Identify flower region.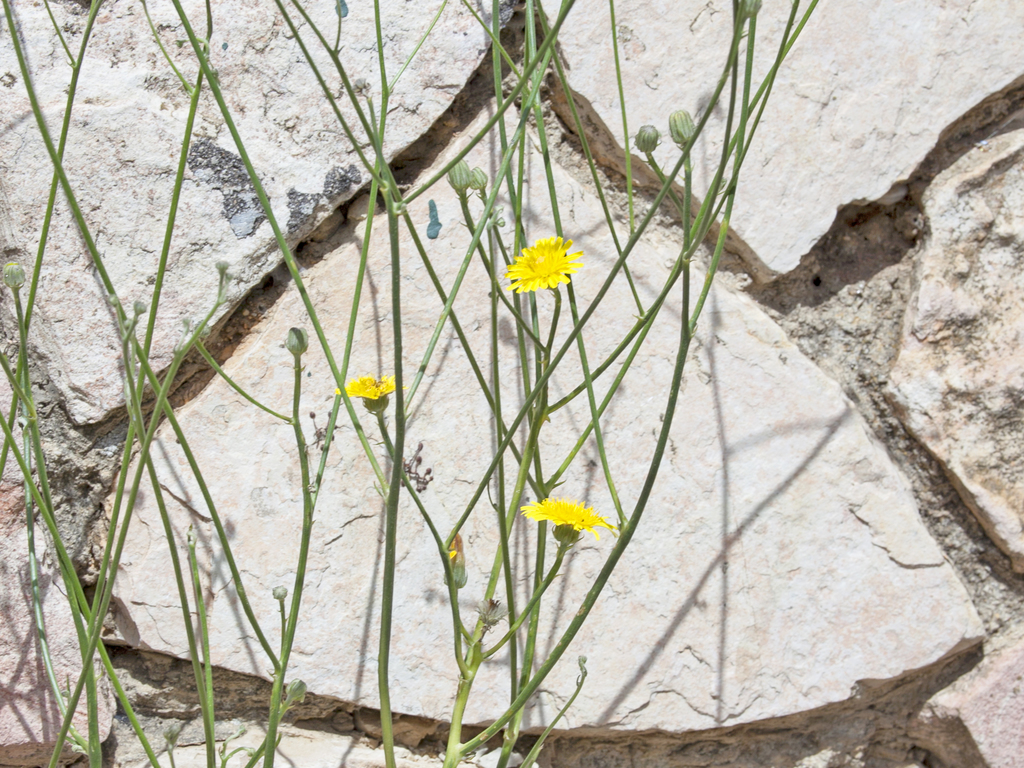
Region: 504:232:584:287.
